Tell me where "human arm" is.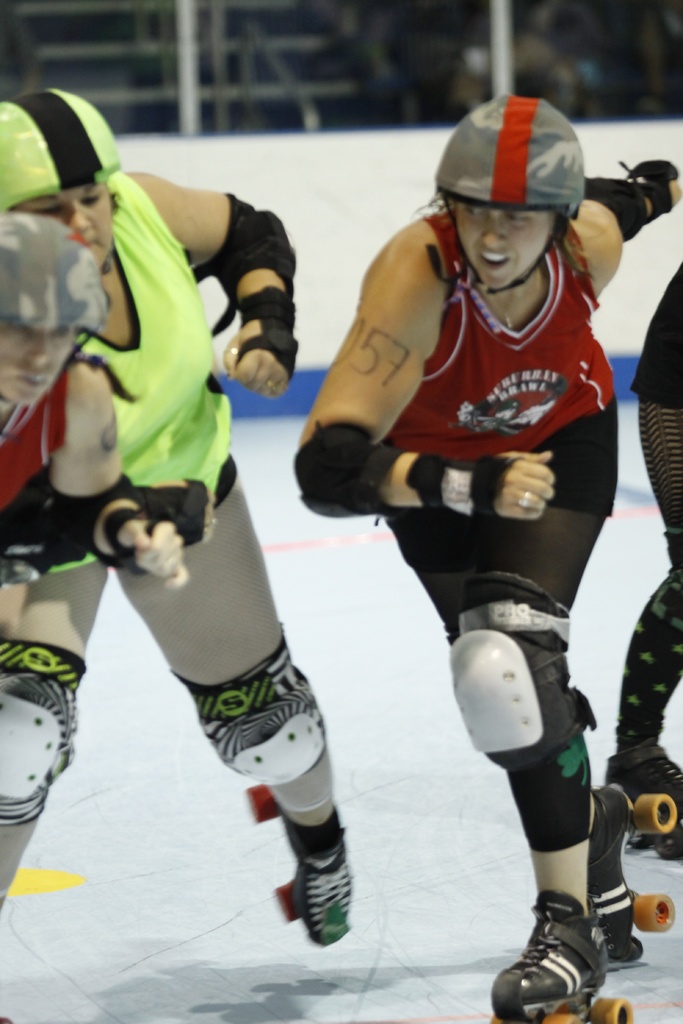
"human arm" is at bbox=[49, 476, 226, 574].
